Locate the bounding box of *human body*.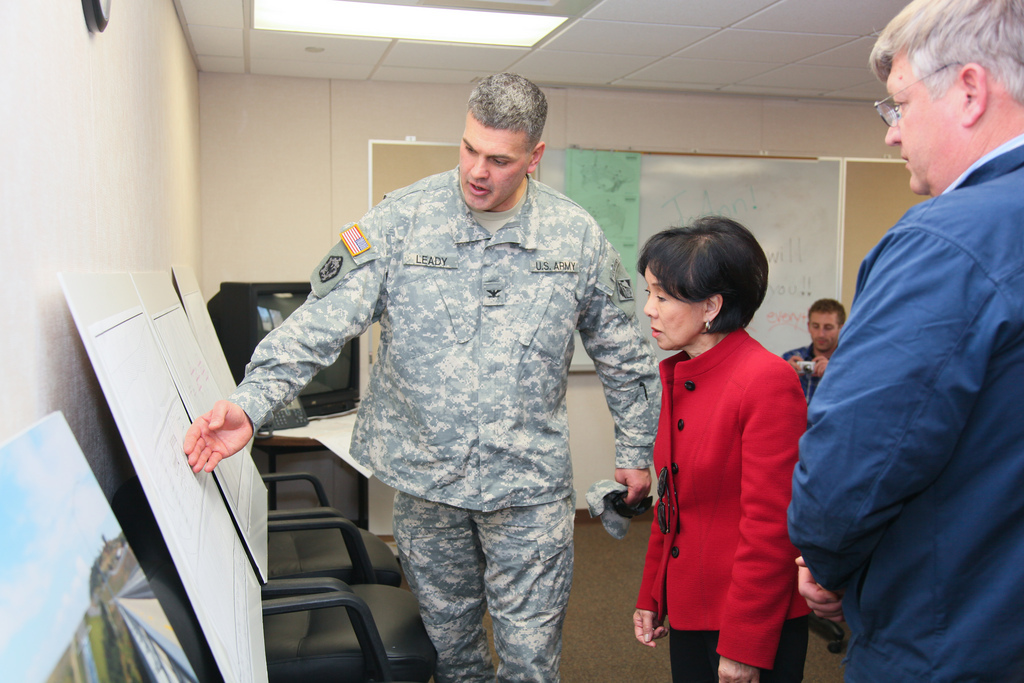
Bounding box: box(784, 131, 1023, 682).
